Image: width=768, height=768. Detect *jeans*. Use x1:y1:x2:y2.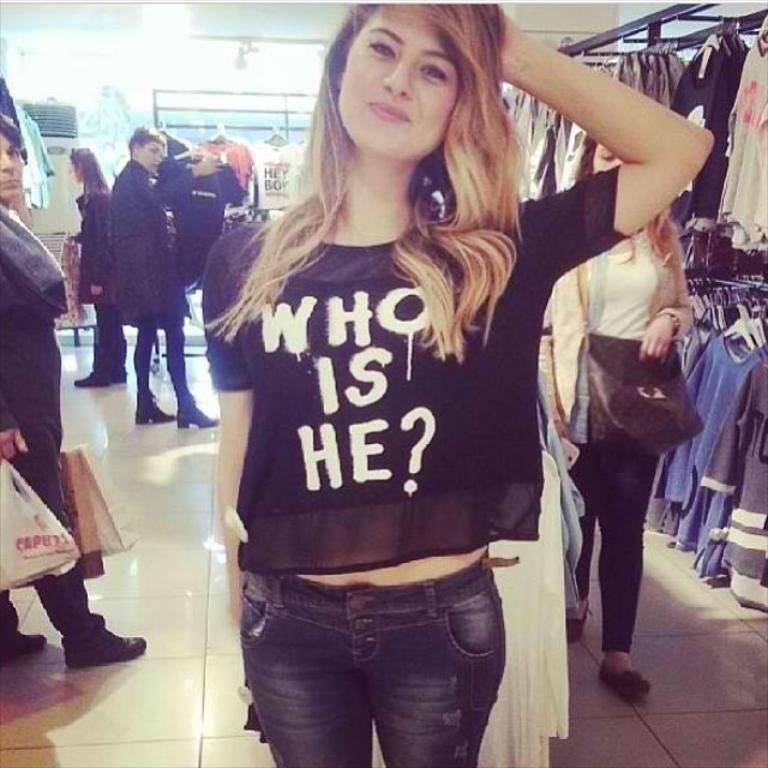
233:560:535:766.
